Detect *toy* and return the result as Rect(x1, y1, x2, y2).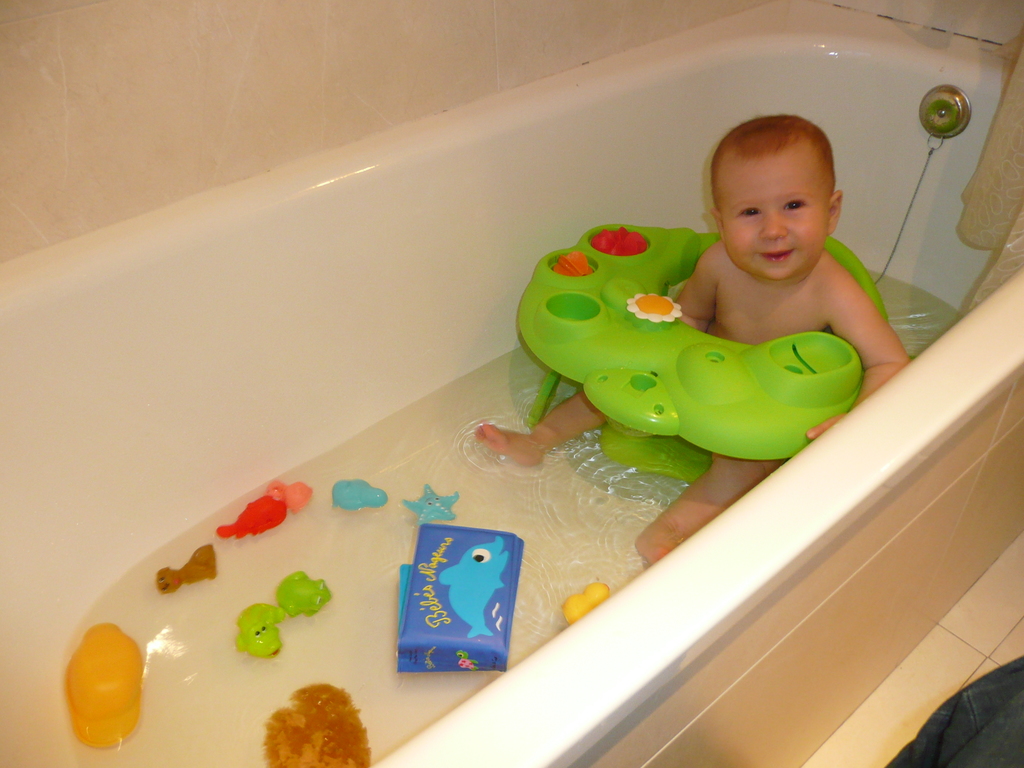
Rect(214, 496, 289, 542).
